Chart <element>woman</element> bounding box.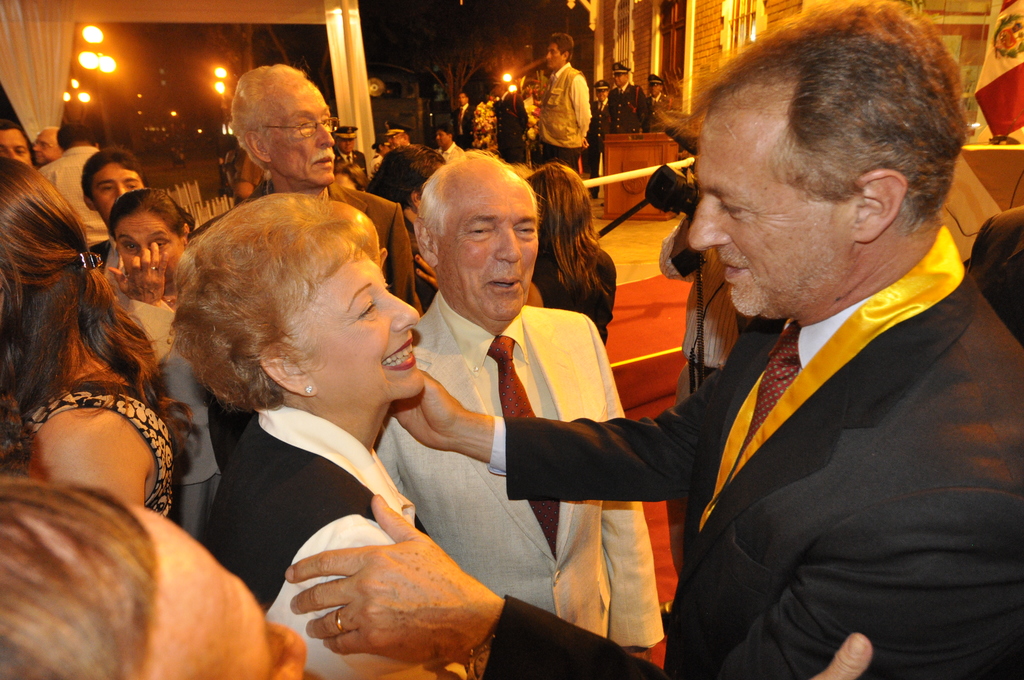
Charted: 531/168/612/343.
